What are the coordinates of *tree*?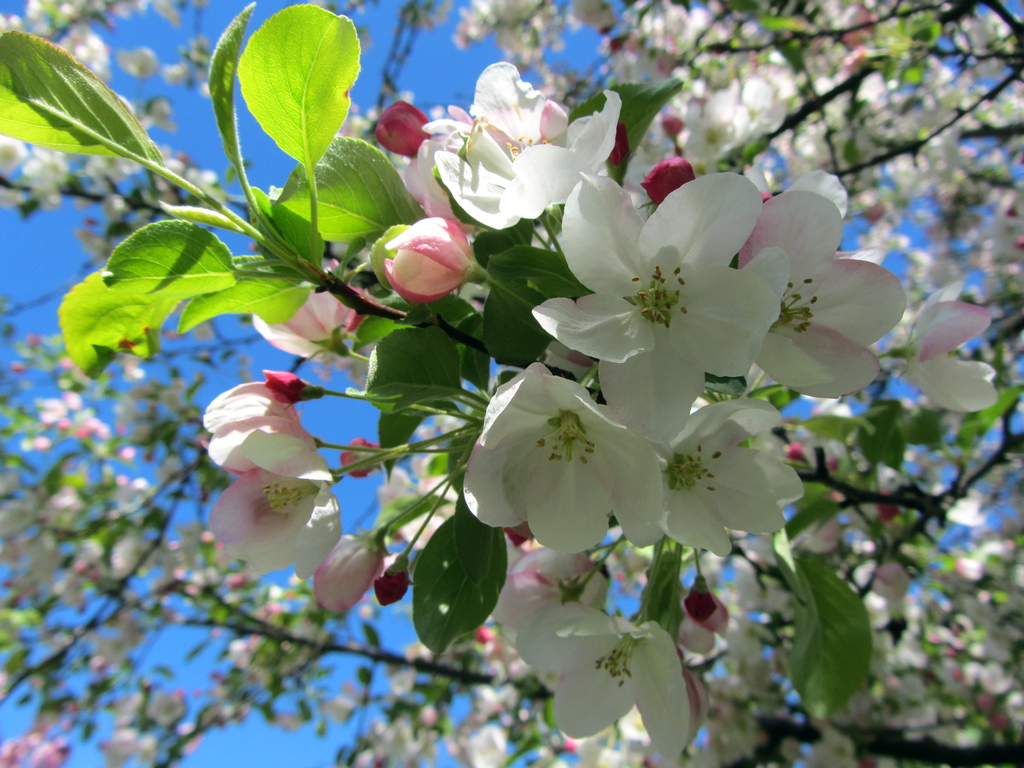
(0,0,1023,767).
